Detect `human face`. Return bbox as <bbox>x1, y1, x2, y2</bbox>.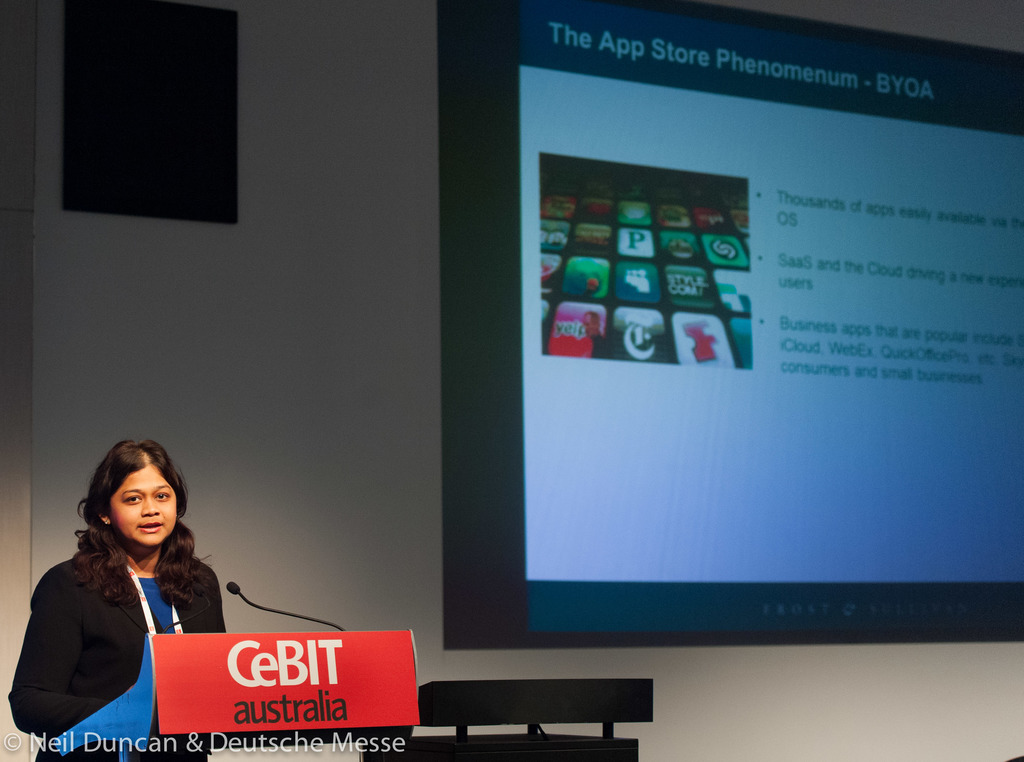
<bbox>108, 459, 180, 543</bbox>.
